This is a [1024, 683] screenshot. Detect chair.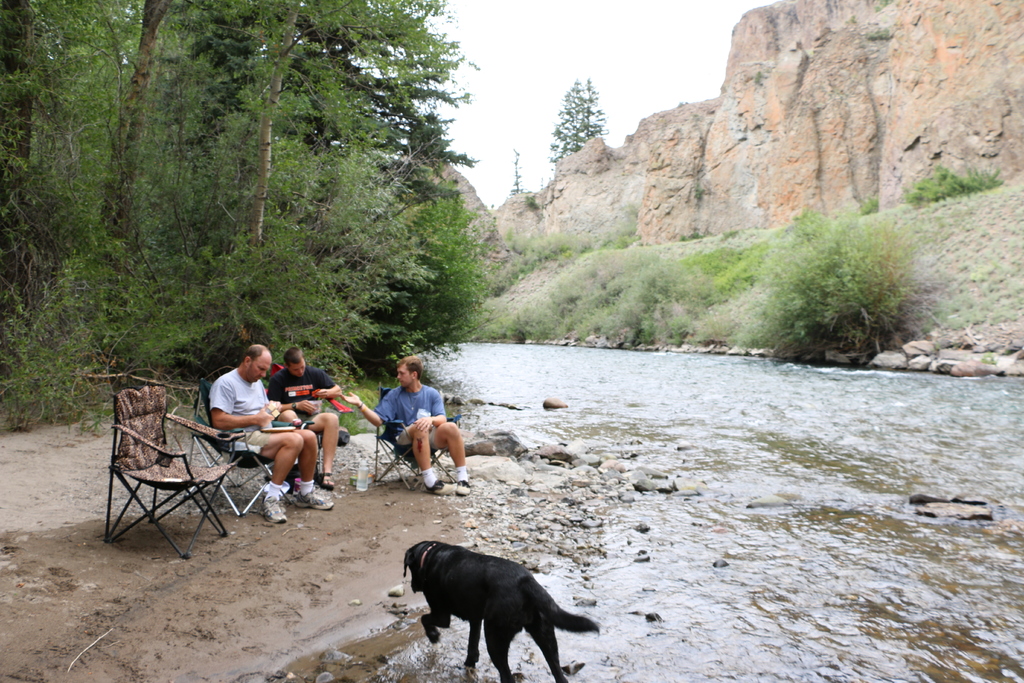
101:389:249:558.
